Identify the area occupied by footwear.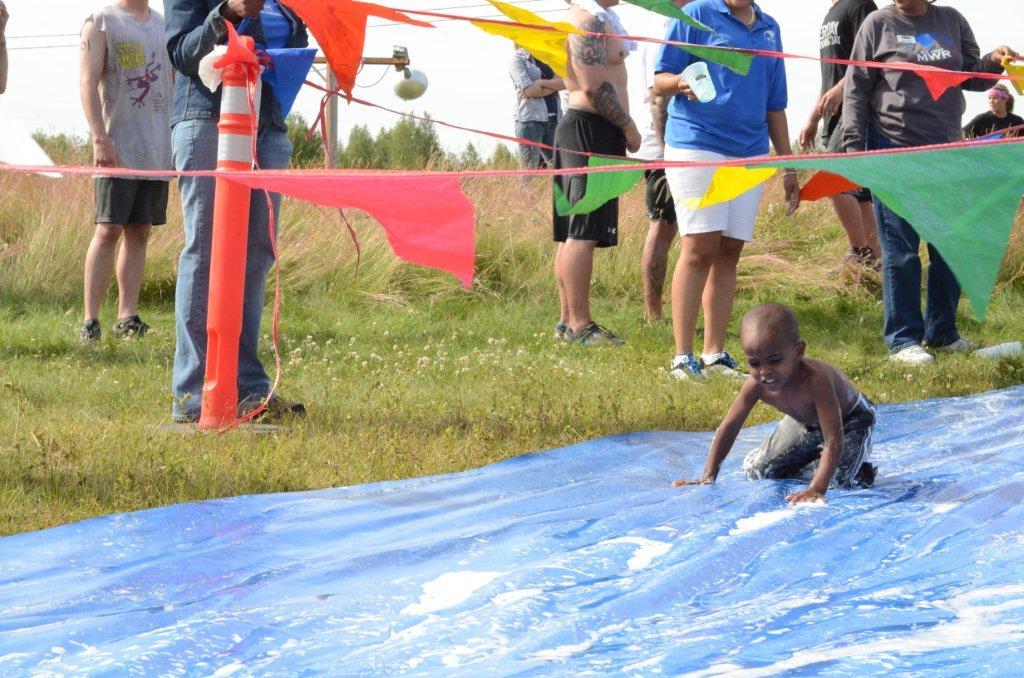
Area: box(938, 338, 972, 358).
